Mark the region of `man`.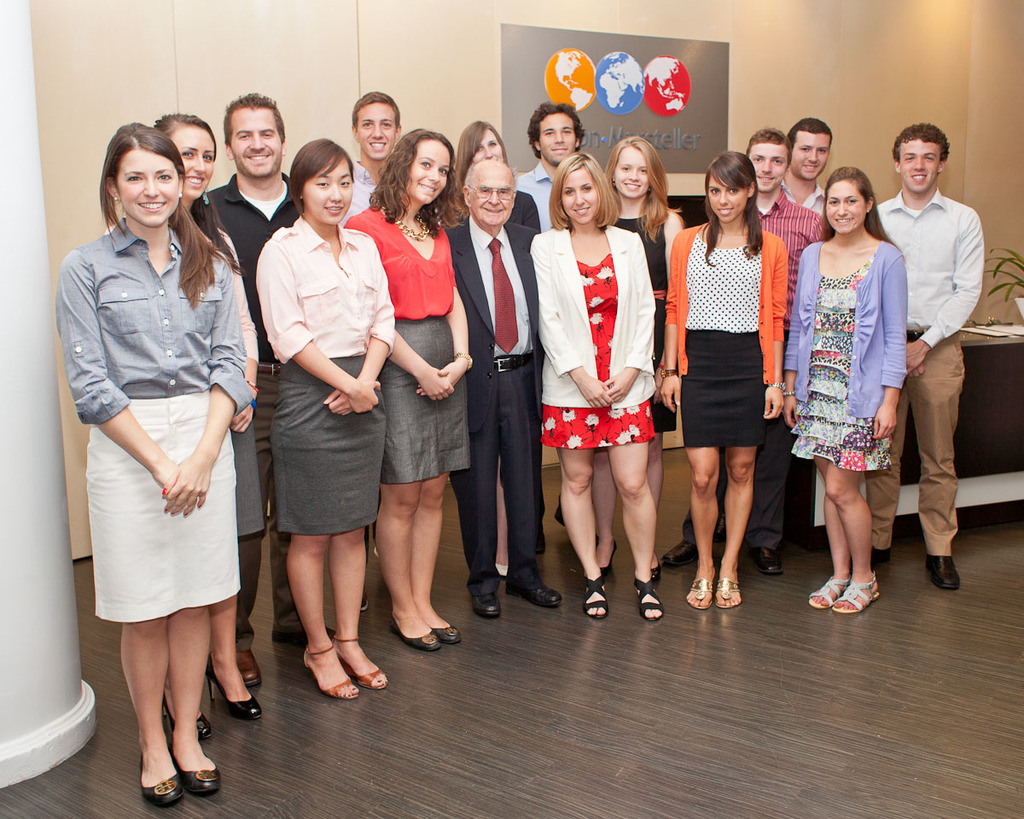
Region: 660, 125, 826, 578.
